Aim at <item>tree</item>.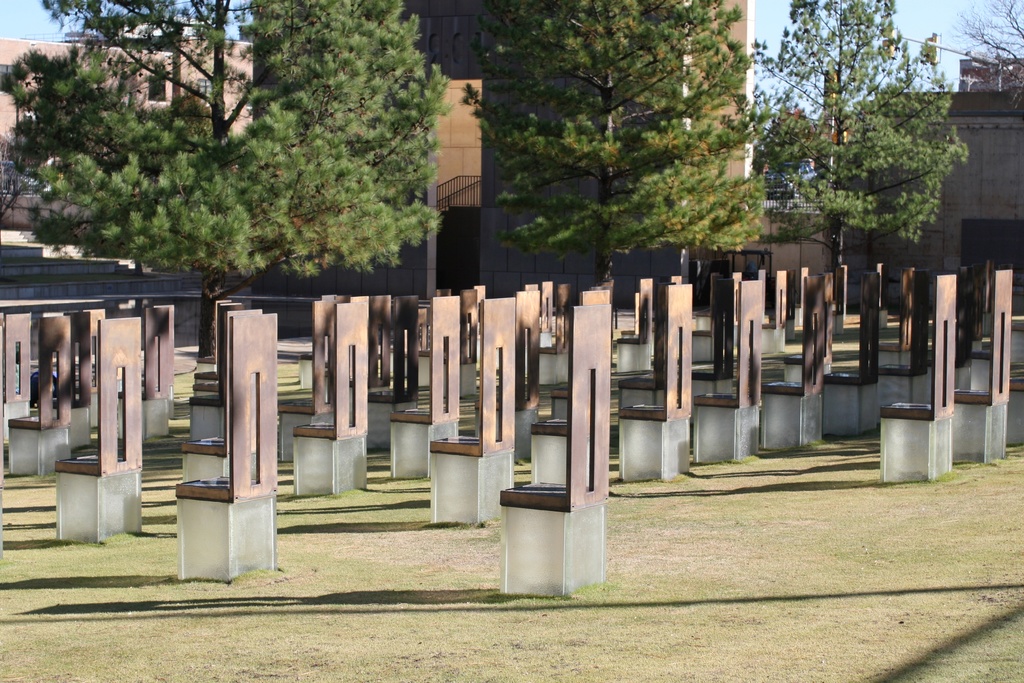
Aimed at locate(0, 0, 463, 365).
